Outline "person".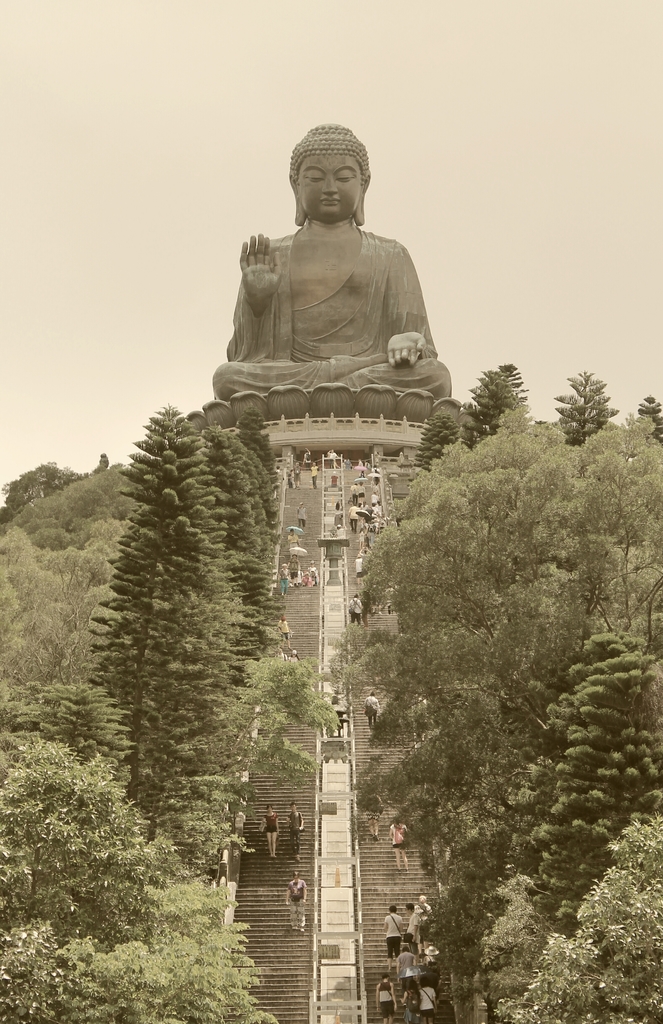
Outline: [382, 906, 401, 953].
